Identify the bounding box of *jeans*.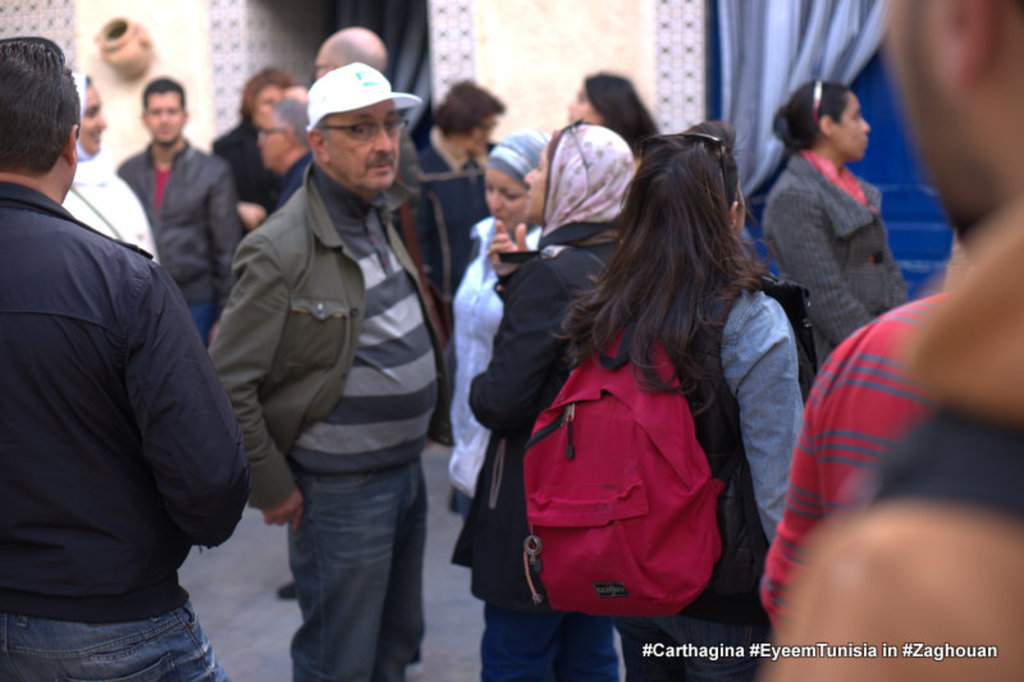
bbox=(617, 619, 758, 681).
